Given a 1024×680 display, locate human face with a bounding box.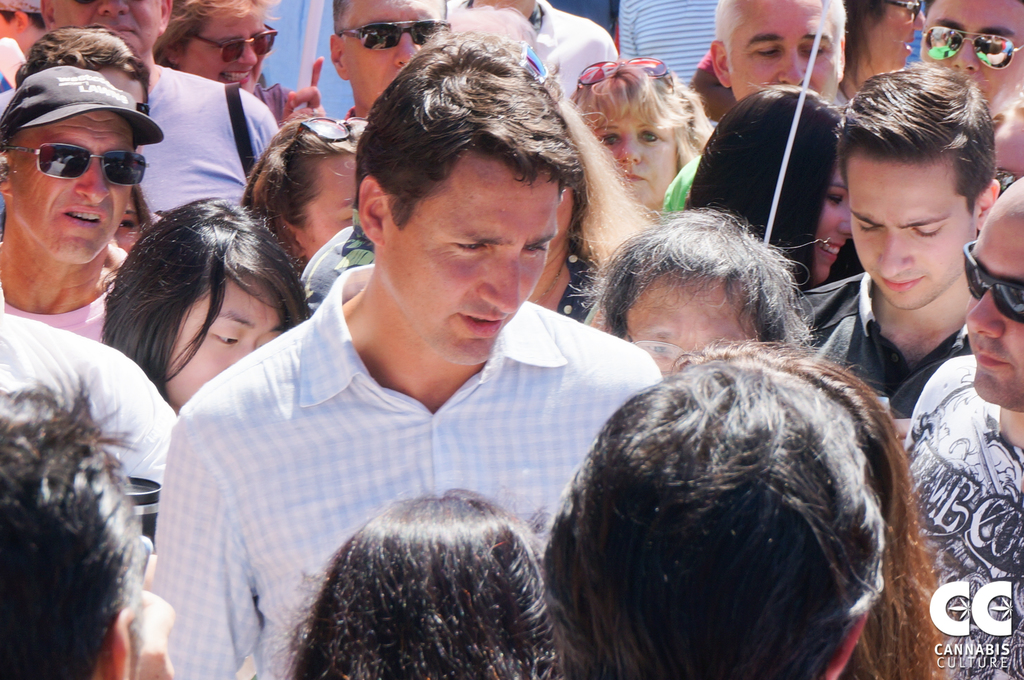
Located: bbox(865, 0, 923, 81).
